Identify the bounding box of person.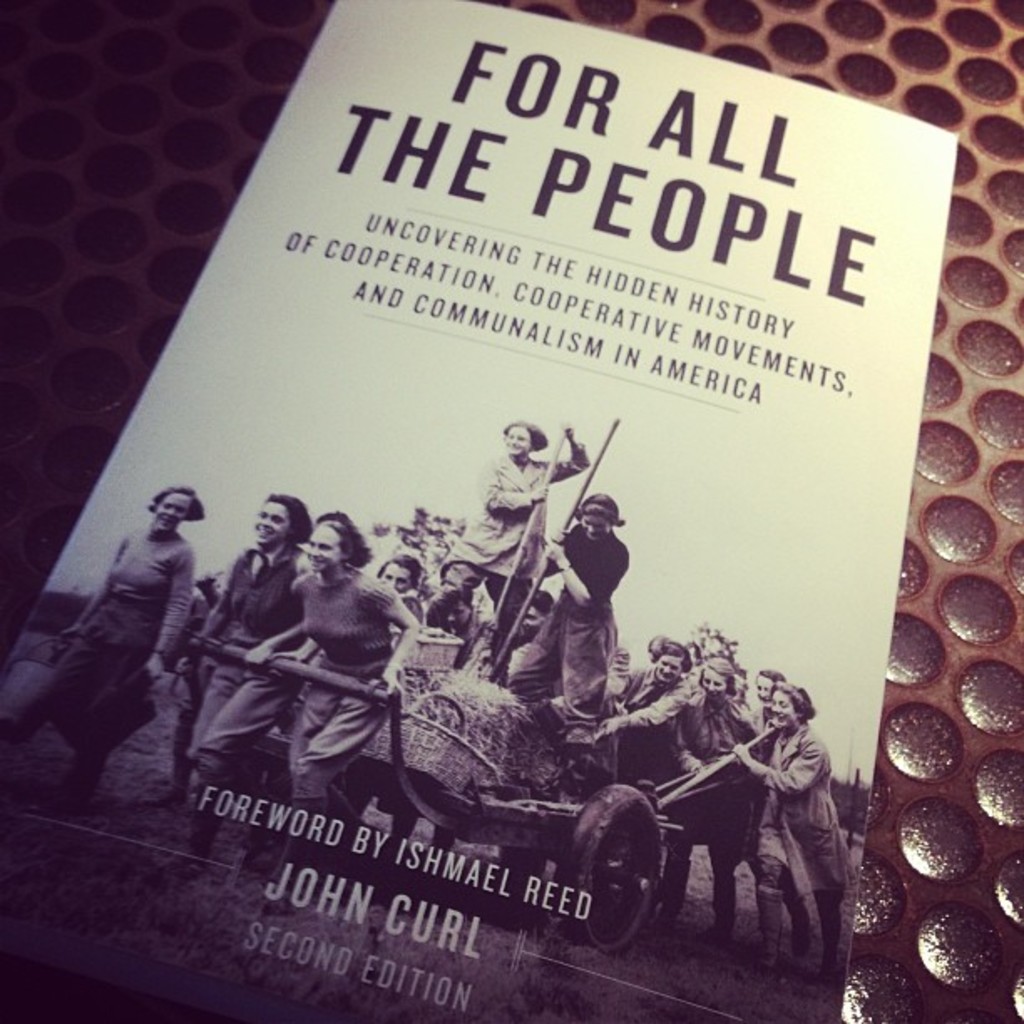
detection(32, 475, 202, 842).
